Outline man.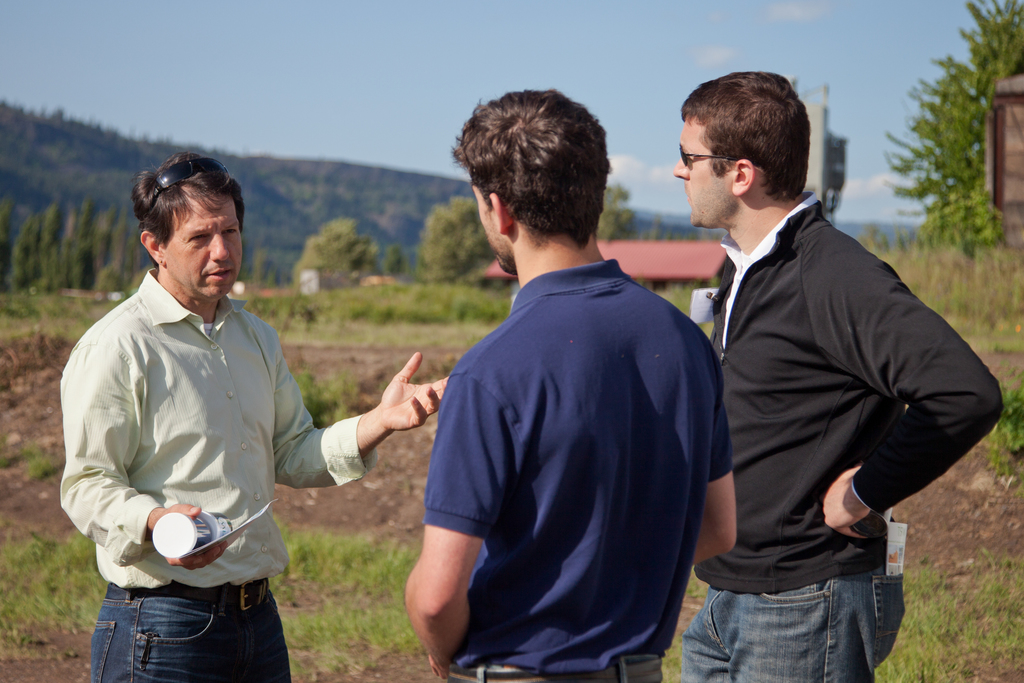
Outline: <bbox>660, 76, 977, 673</bbox>.
